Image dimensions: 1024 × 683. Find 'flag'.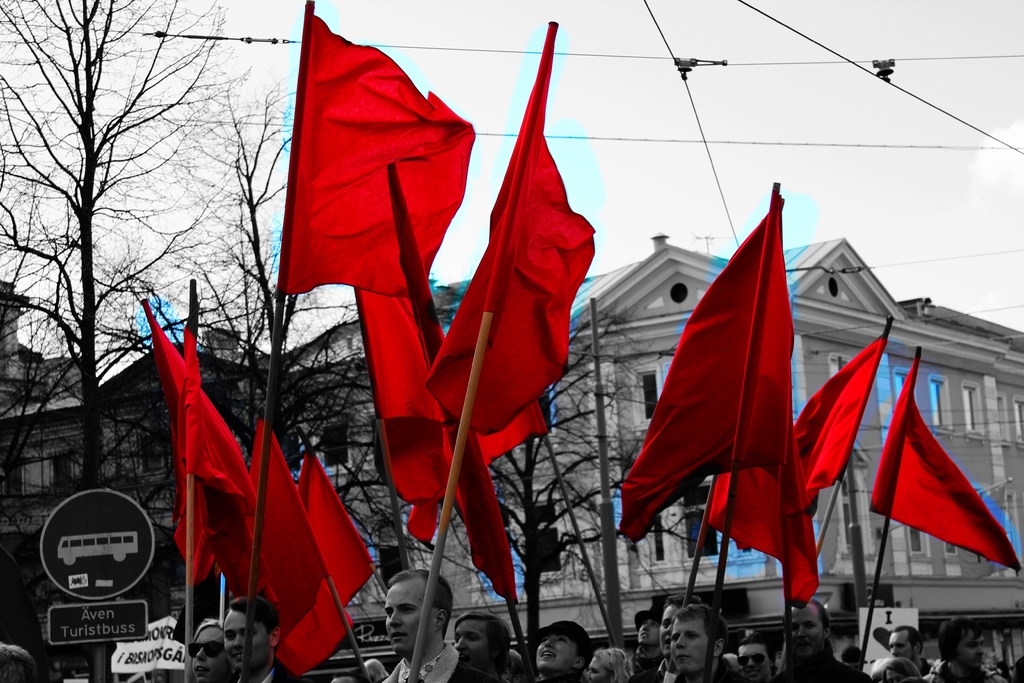
box=[703, 302, 839, 611].
